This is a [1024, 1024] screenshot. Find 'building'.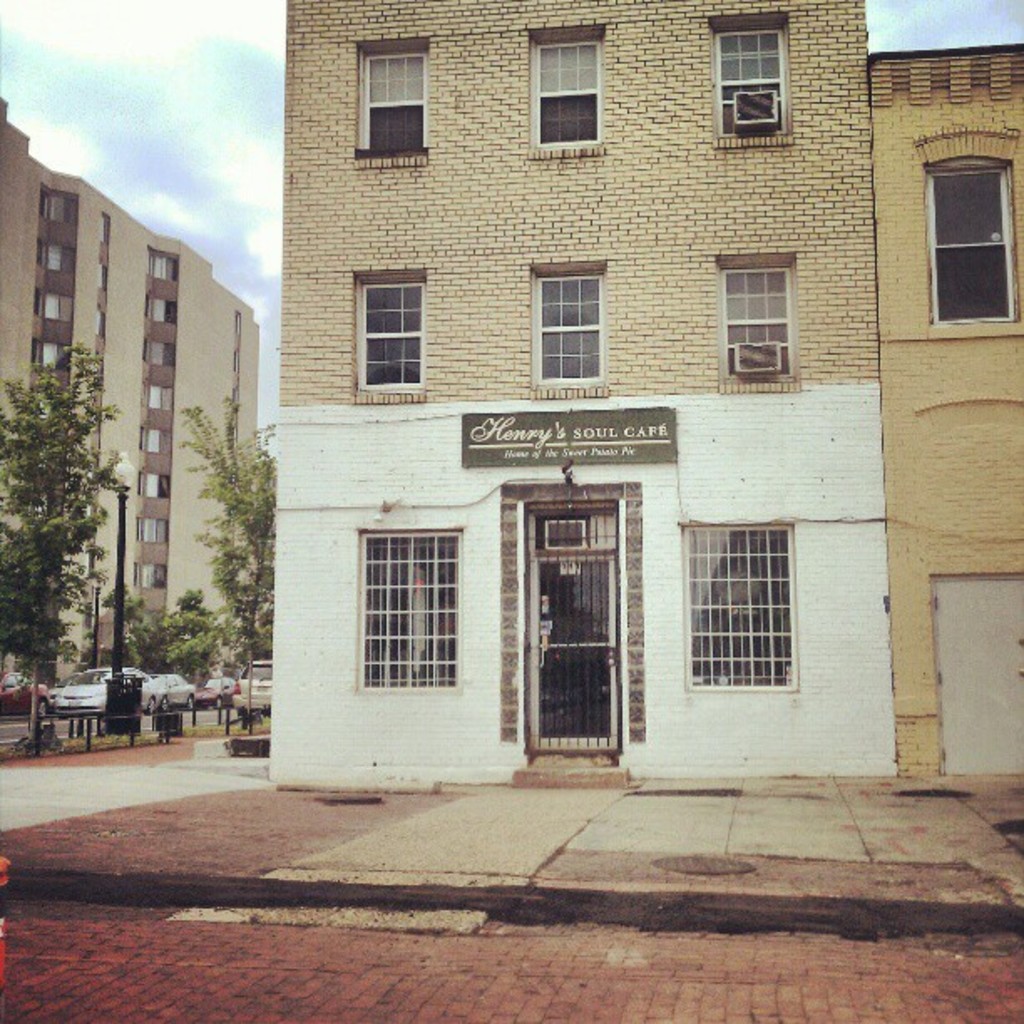
Bounding box: 261/0/902/773.
